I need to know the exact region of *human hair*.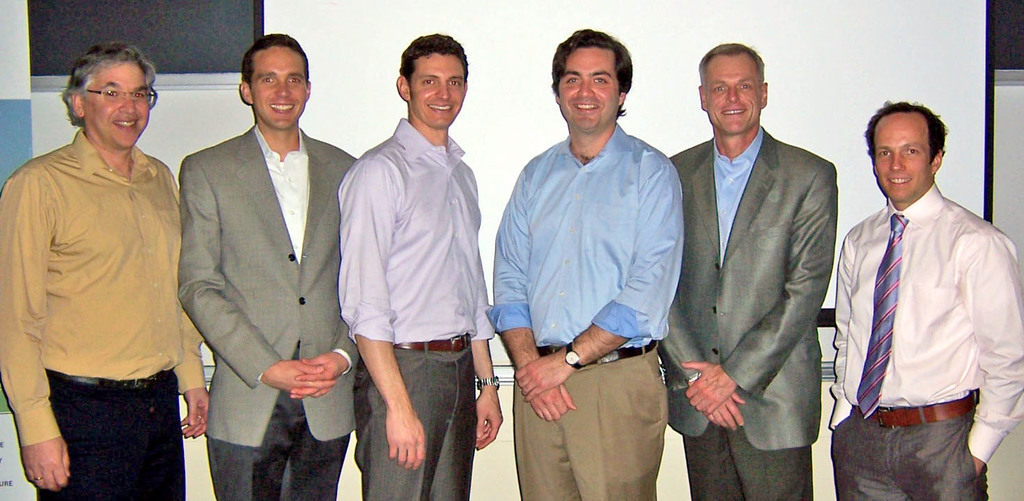
Region: select_region(871, 100, 952, 183).
